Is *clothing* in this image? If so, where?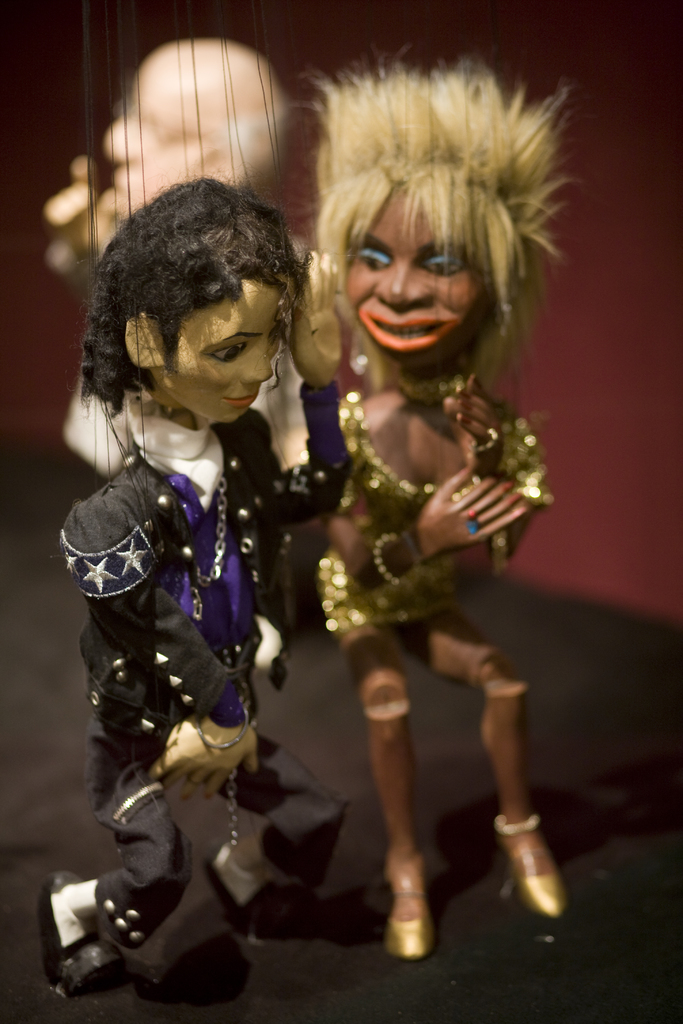
Yes, at left=70, top=239, right=317, bottom=521.
